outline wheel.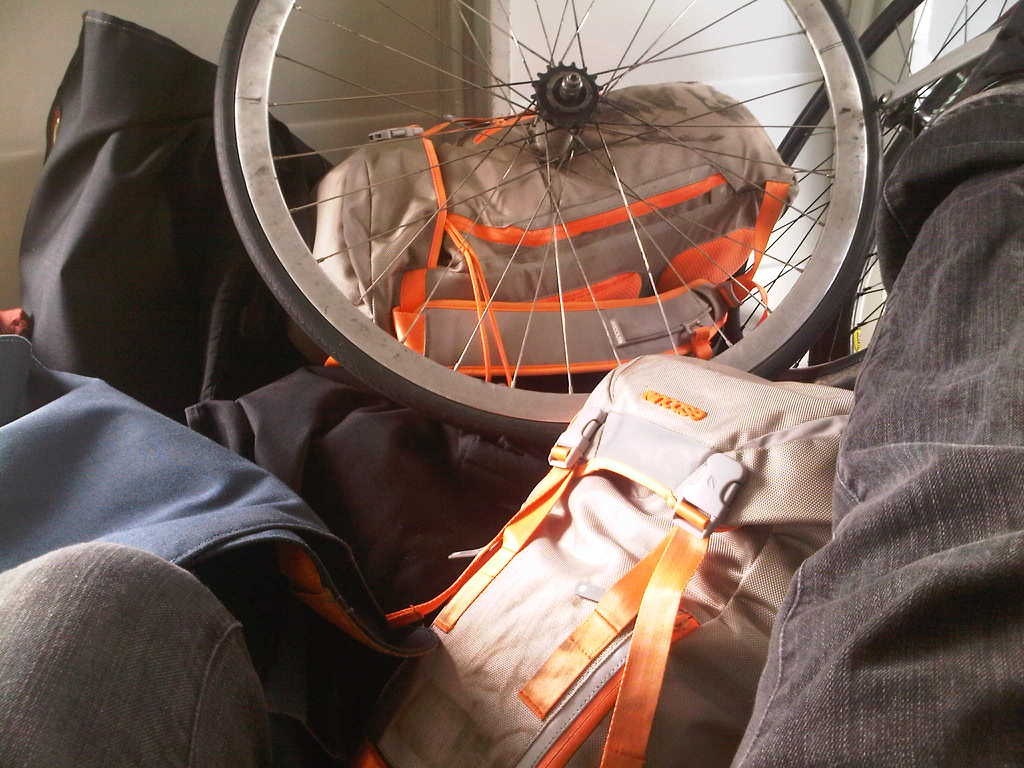
Outline: region(201, 0, 853, 447).
